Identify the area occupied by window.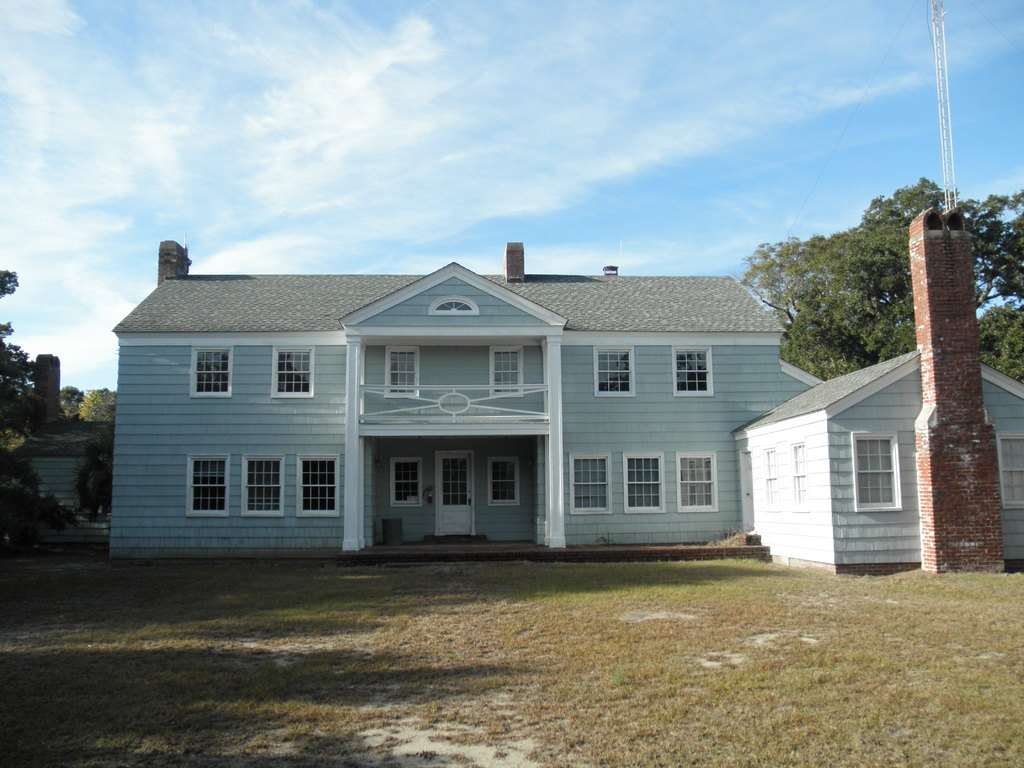
Area: box(571, 451, 611, 512).
